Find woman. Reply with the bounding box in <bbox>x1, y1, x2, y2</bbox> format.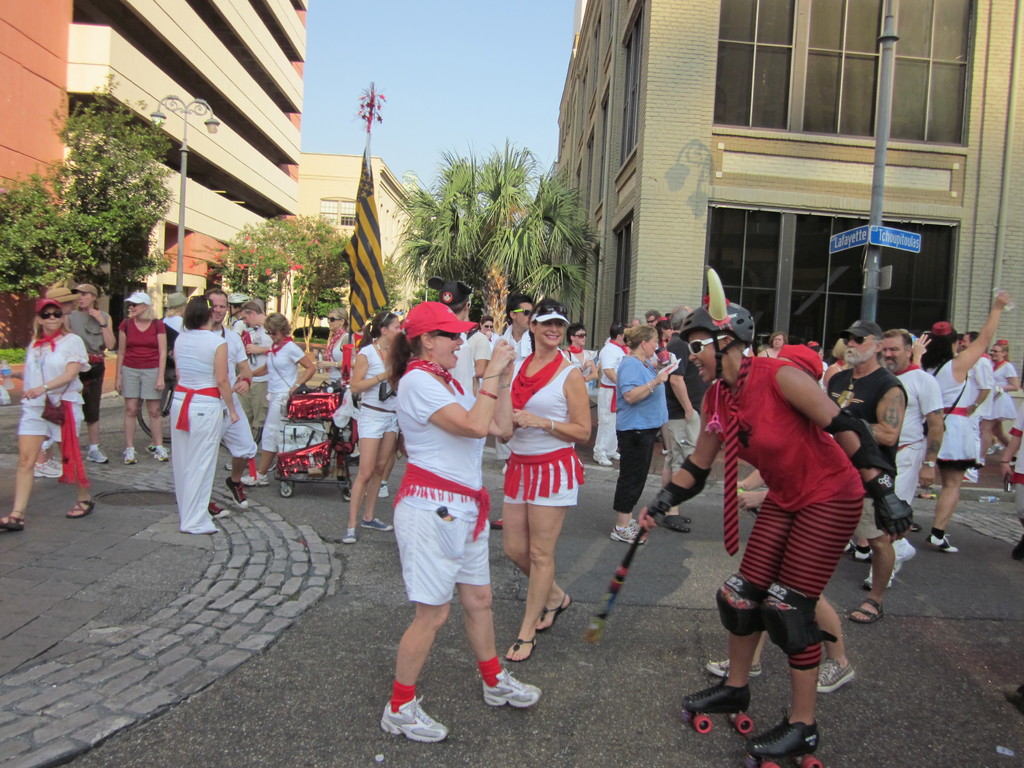
<bbox>918, 285, 1012, 556</bbox>.
